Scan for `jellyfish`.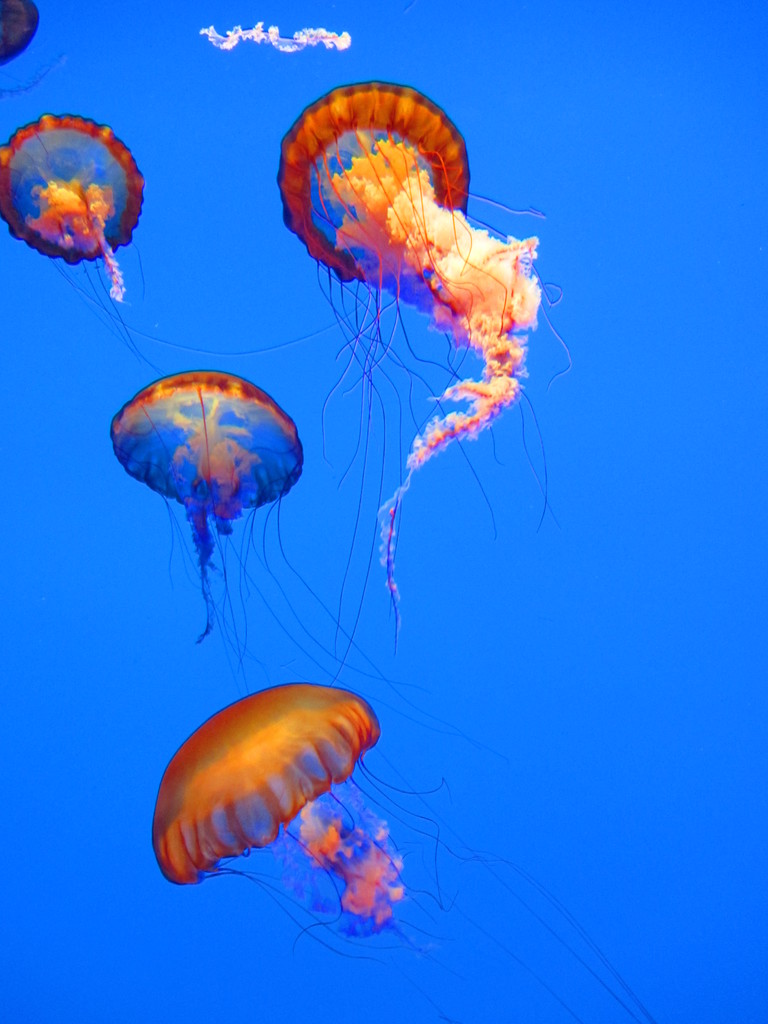
Scan result: [156,685,655,1023].
